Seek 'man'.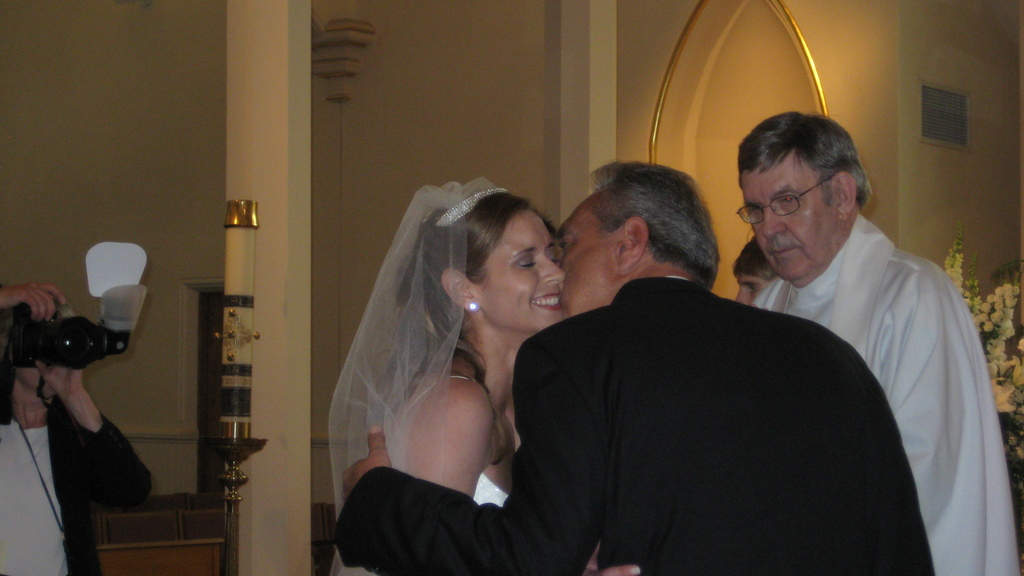
<bbox>0, 276, 157, 575</bbox>.
